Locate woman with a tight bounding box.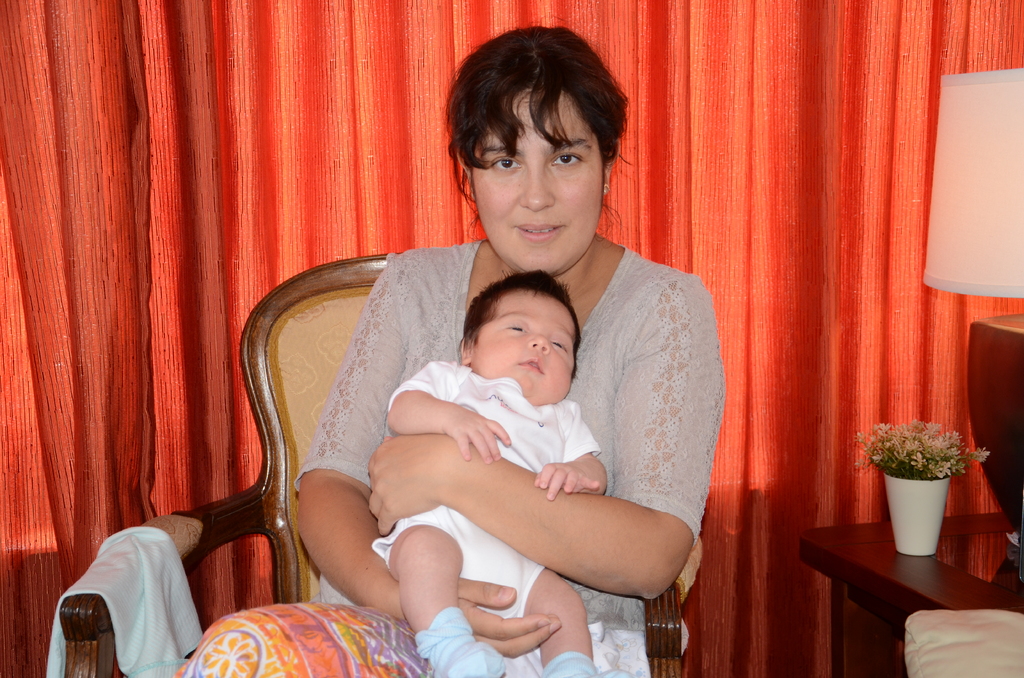
[x1=234, y1=83, x2=692, y2=668].
